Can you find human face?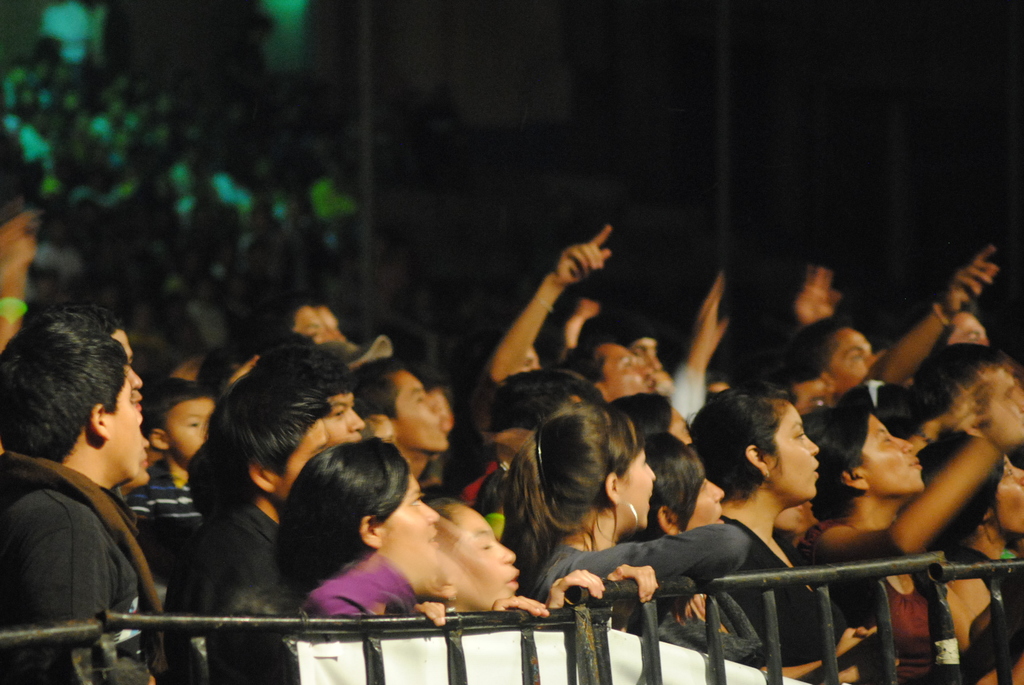
Yes, bounding box: 618:447:652:524.
